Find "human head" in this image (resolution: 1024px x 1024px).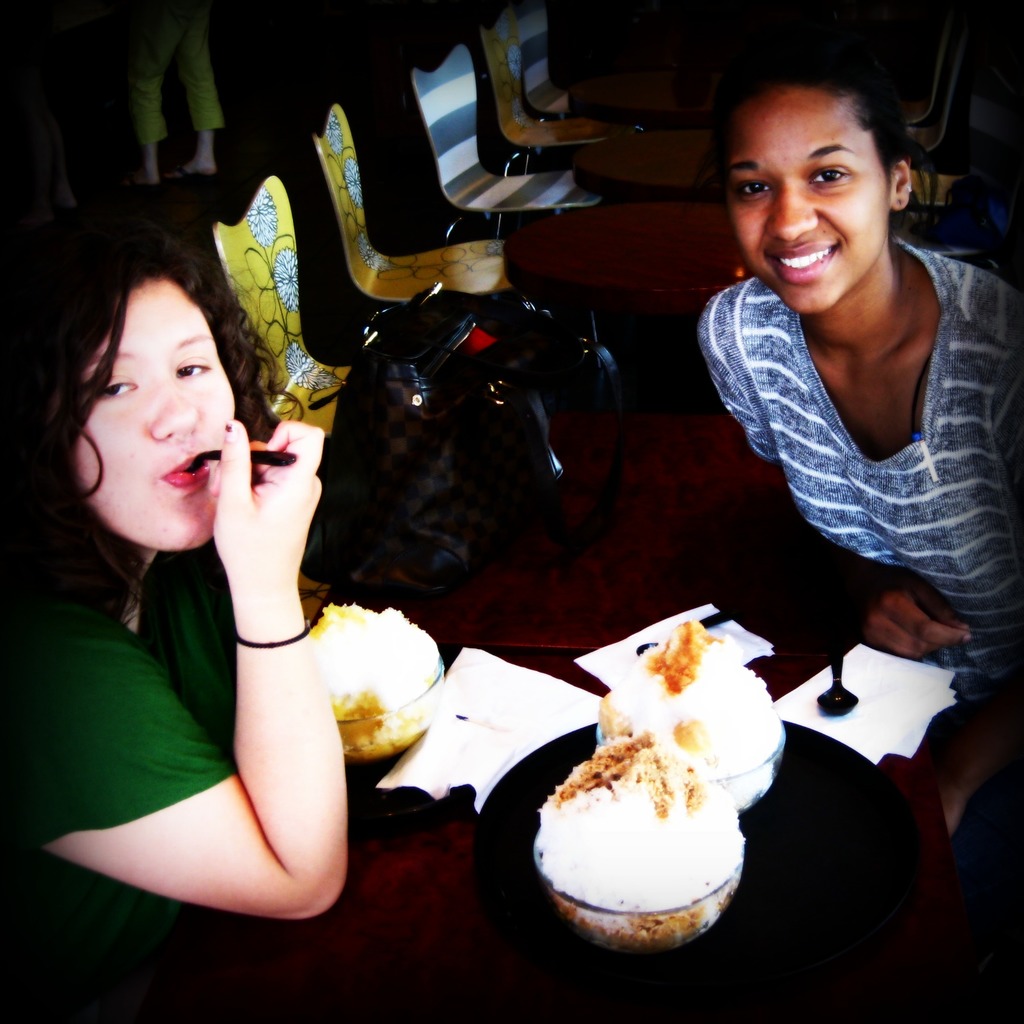
<box>717,52,934,284</box>.
